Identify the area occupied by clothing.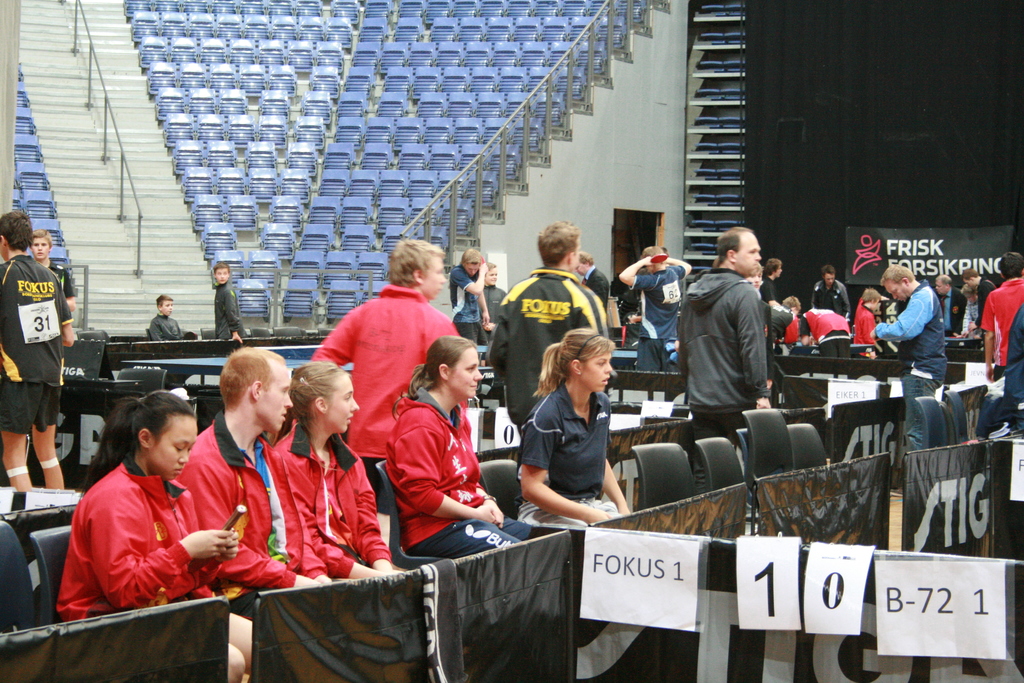
Area: left=51, top=449, right=224, bottom=625.
